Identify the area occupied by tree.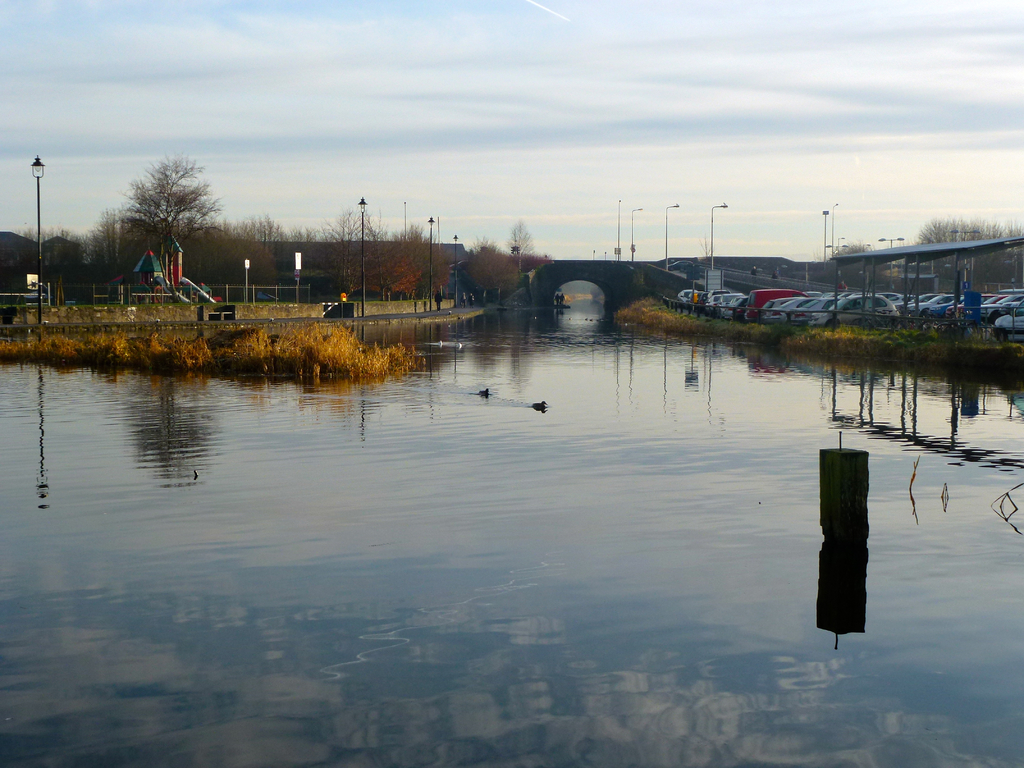
Area: bbox=(396, 220, 449, 300).
